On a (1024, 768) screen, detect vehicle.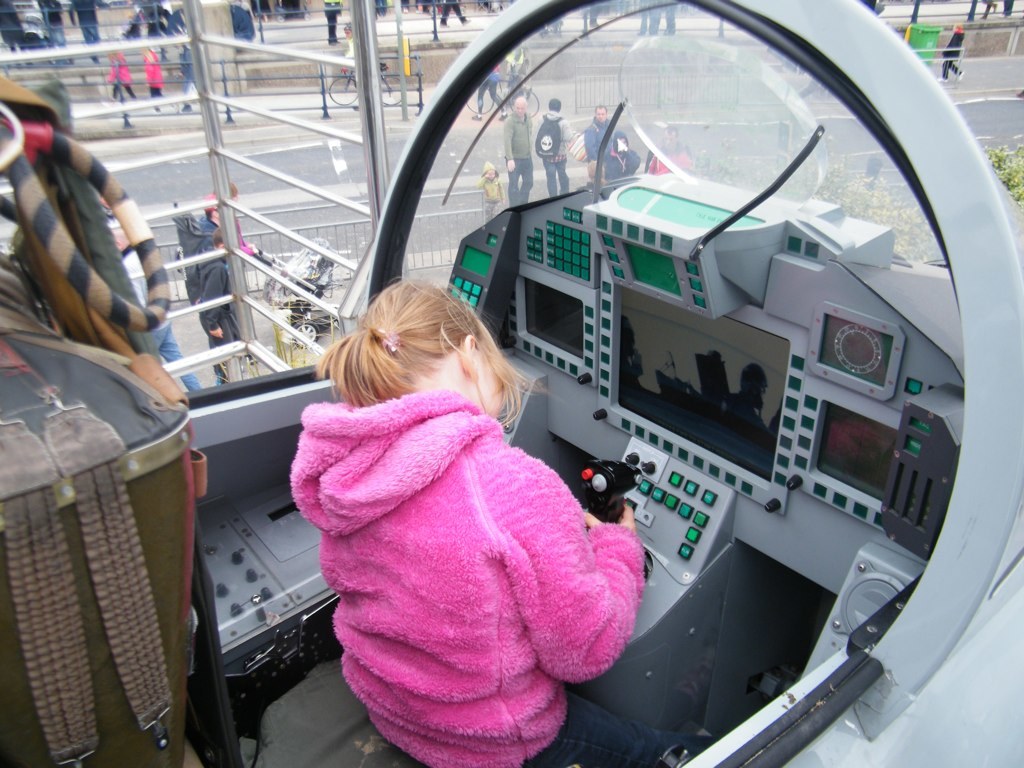
detection(329, 51, 408, 112).
